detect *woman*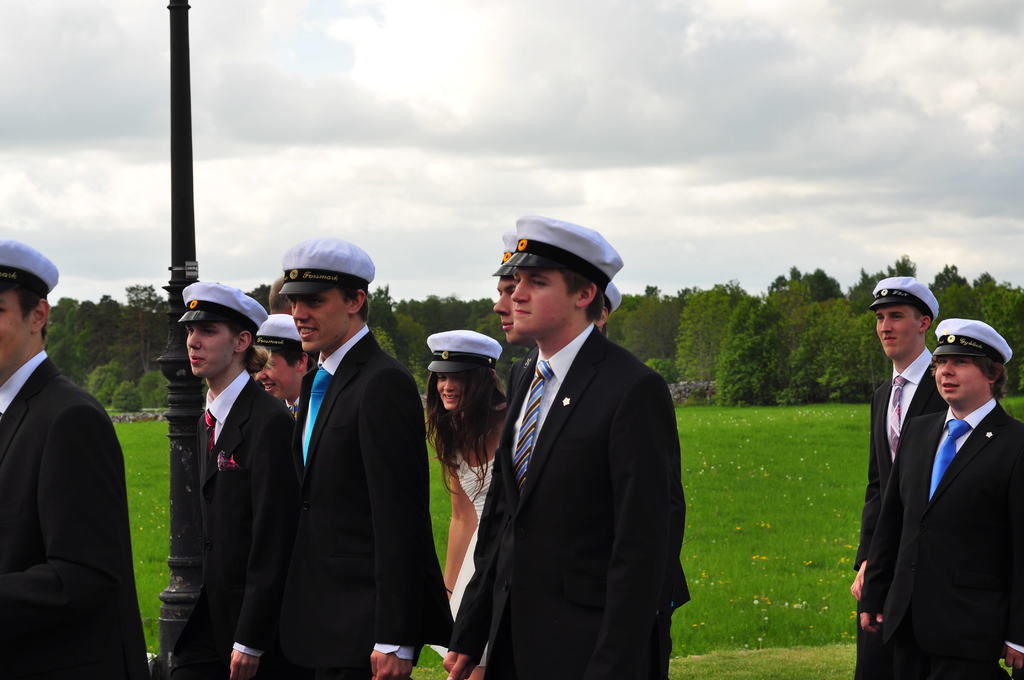
Rect(429, 328, 508, 656)
